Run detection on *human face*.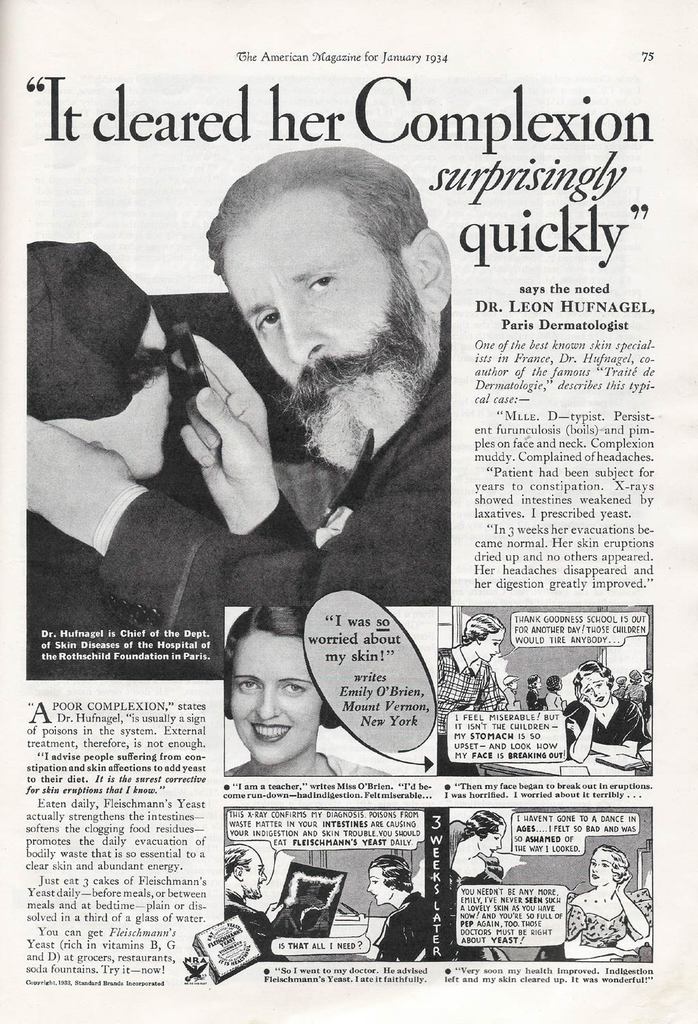
Result: 581:676:611:704.
